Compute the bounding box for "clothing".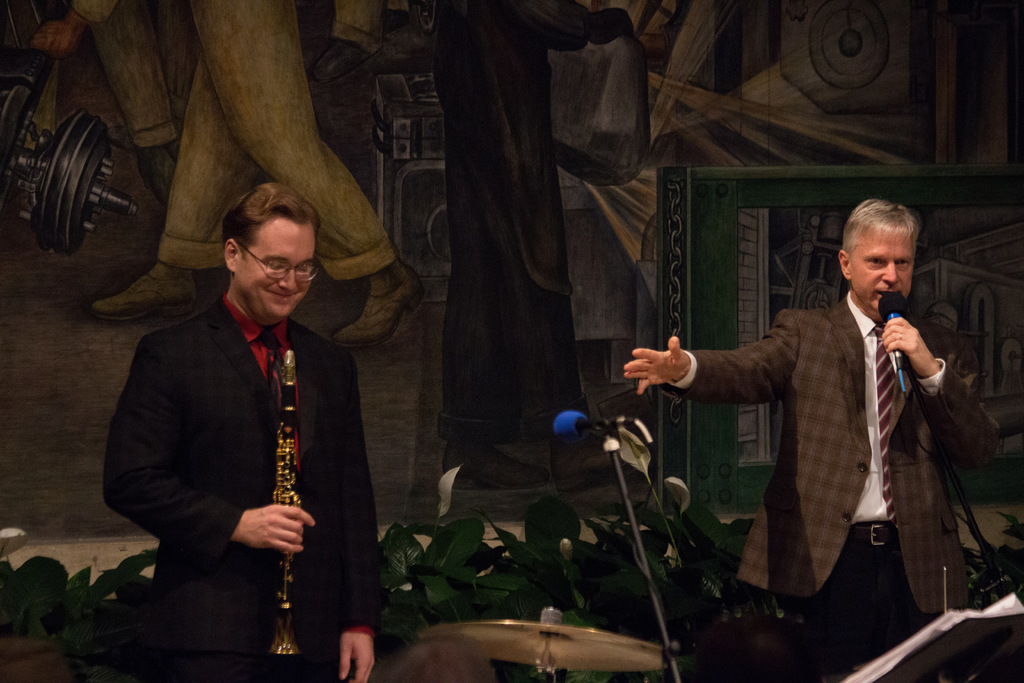
rect(667, 289, 1003, 682).
